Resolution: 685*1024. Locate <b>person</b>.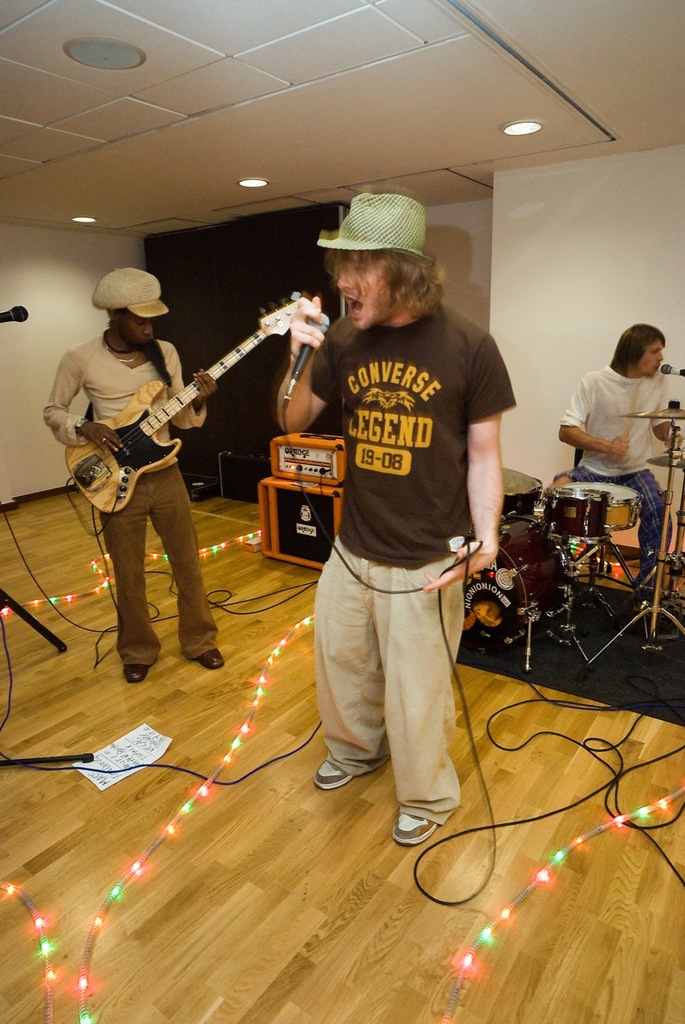
(275, 194, 510, 850).
